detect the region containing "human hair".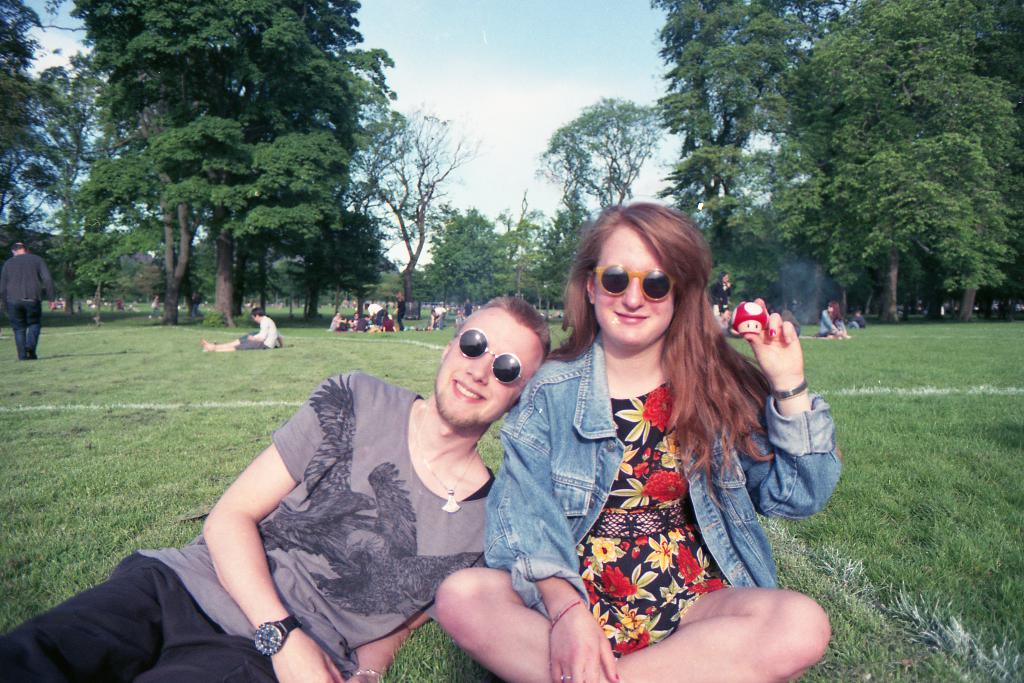
(left=249, top=307, right=268, bottom=317).
